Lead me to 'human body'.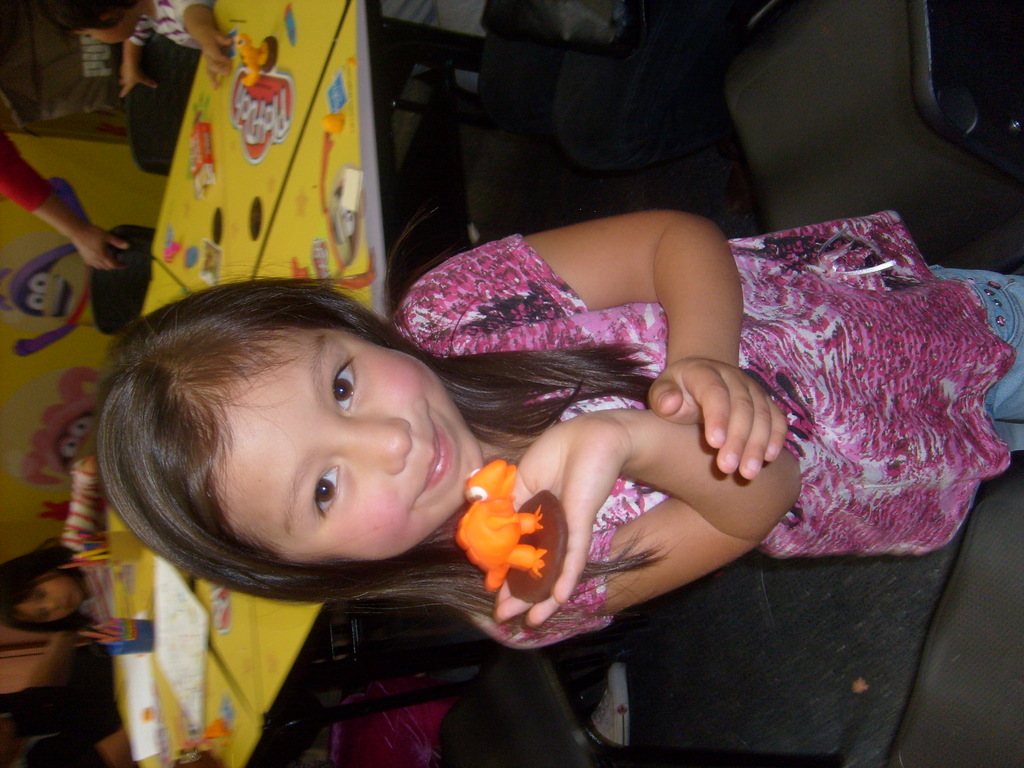
Lead to bbox(89, 207, 1023, 648).
